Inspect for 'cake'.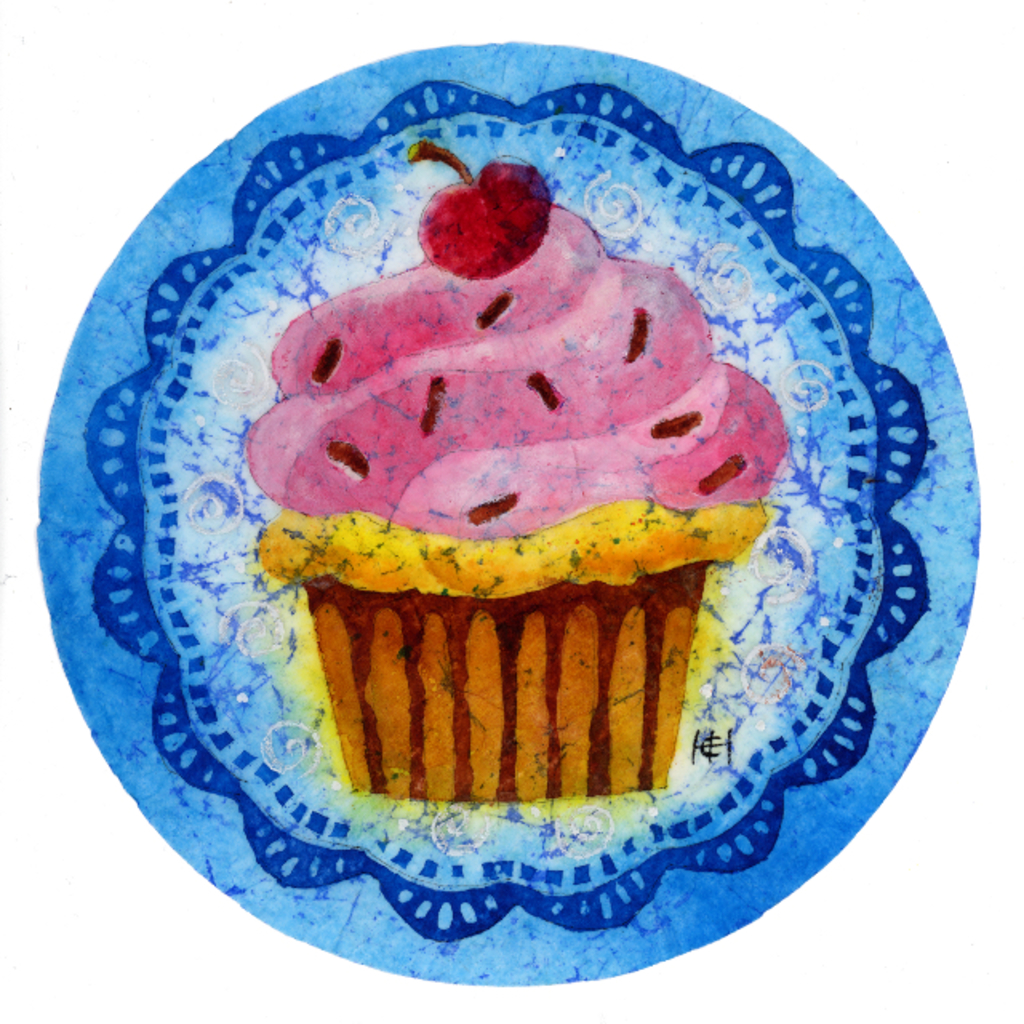
Inspection: (242,203,790,805).
